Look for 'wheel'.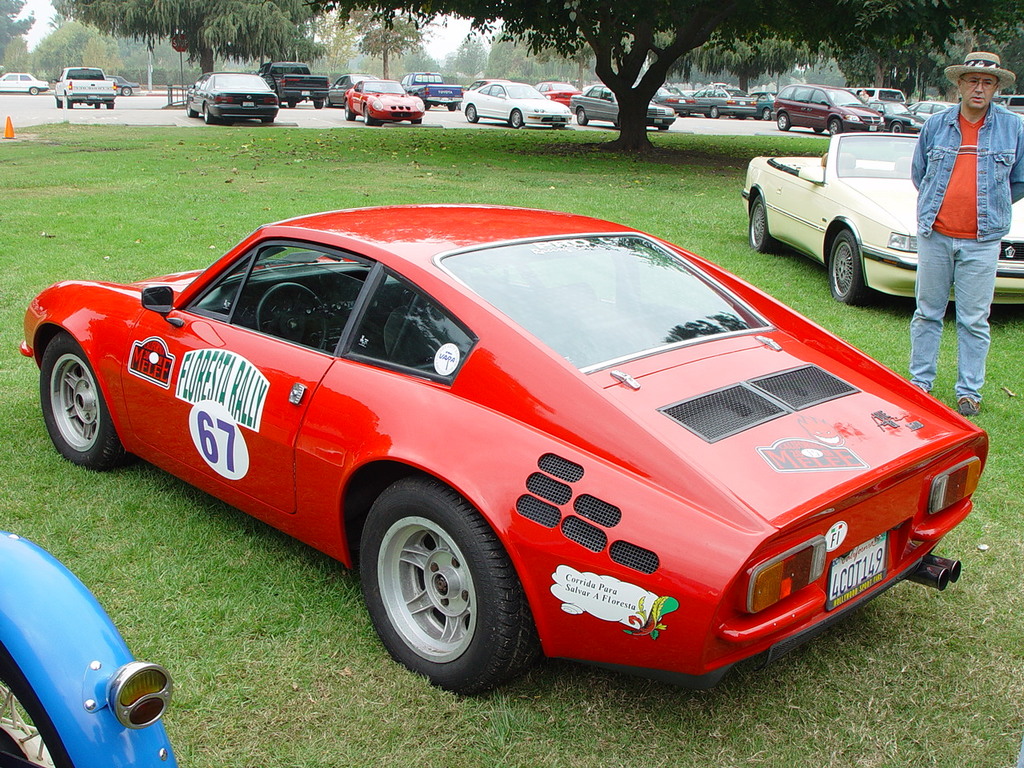
Found: (185, 102, 196, 117).
